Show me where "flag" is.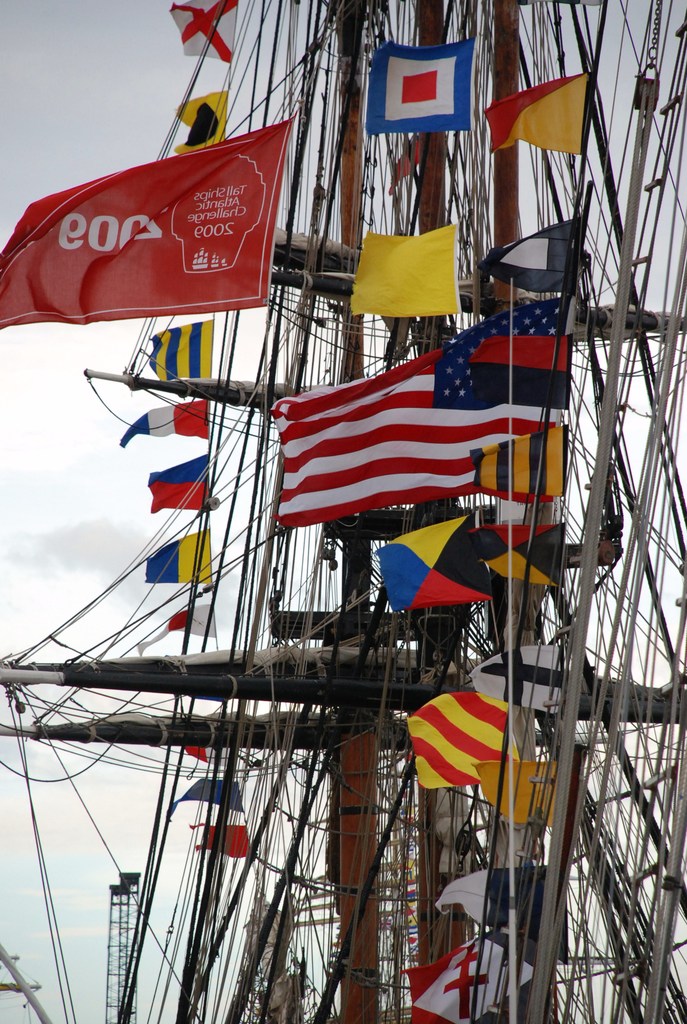
"flag" is at {"x1": 170, "y1": 764, "x2": 249, "y2": 808}.
